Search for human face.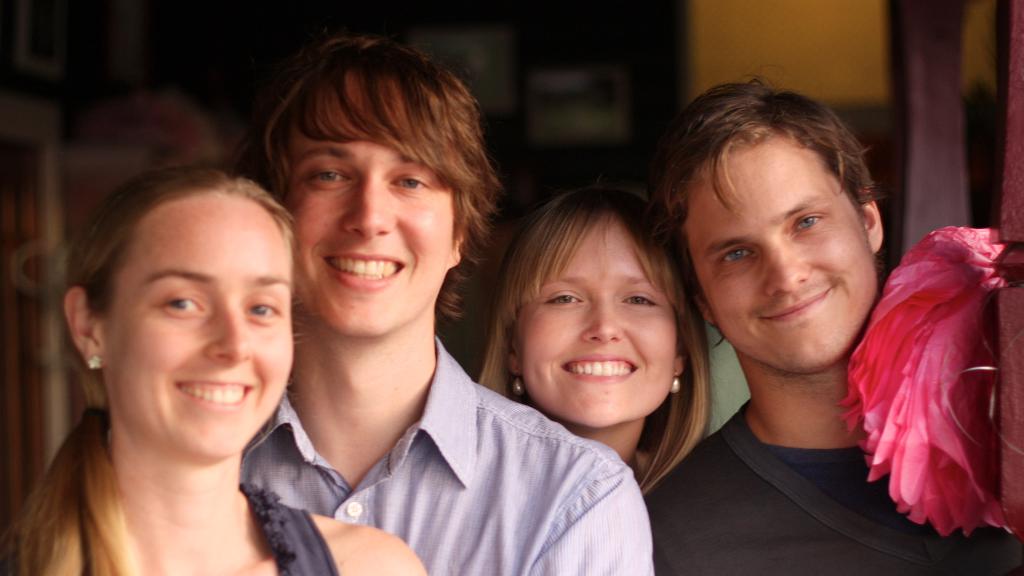
Found at left=287, top=135, right=454, bottom=339.
